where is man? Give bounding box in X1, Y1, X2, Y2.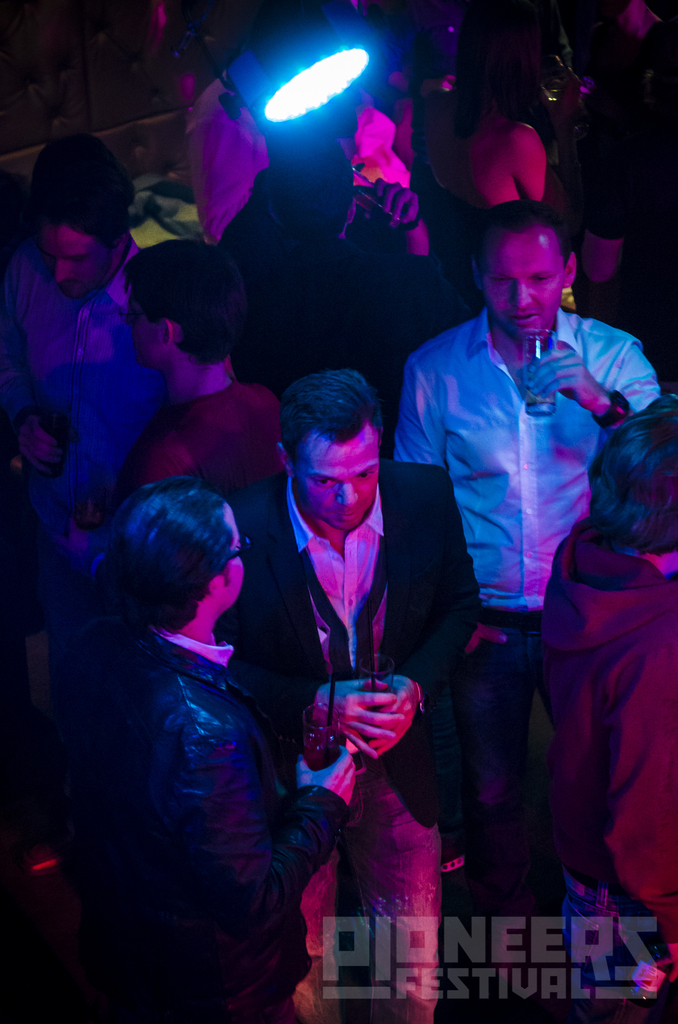
216, 359, 512, 1022.
